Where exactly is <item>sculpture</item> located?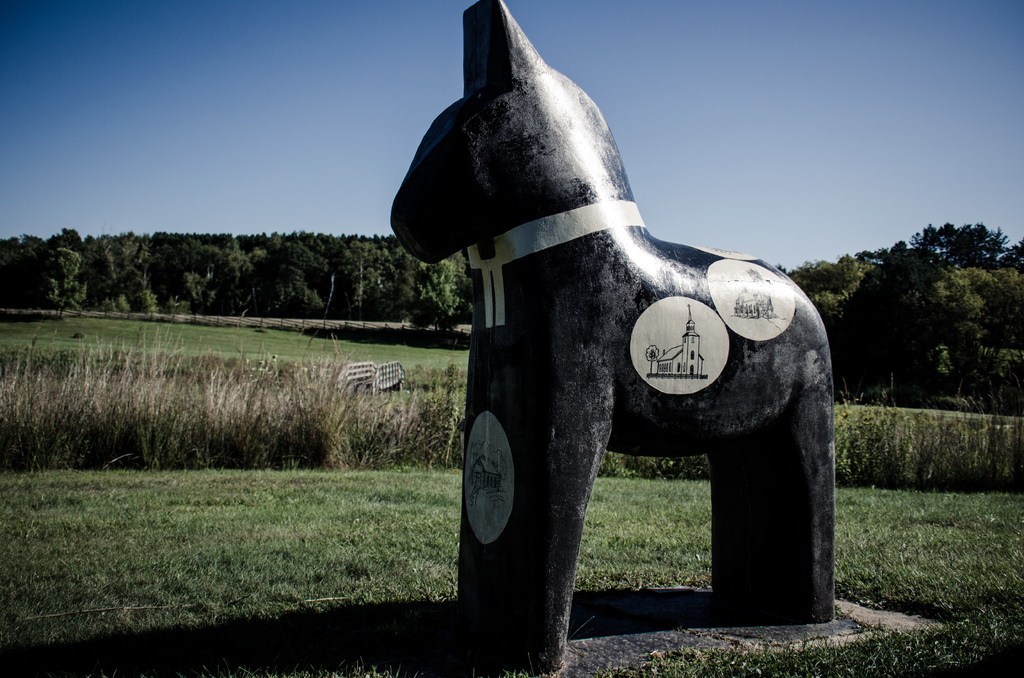
Its bounding box is (x1=361, y1=0, x2=838, y2=652).
